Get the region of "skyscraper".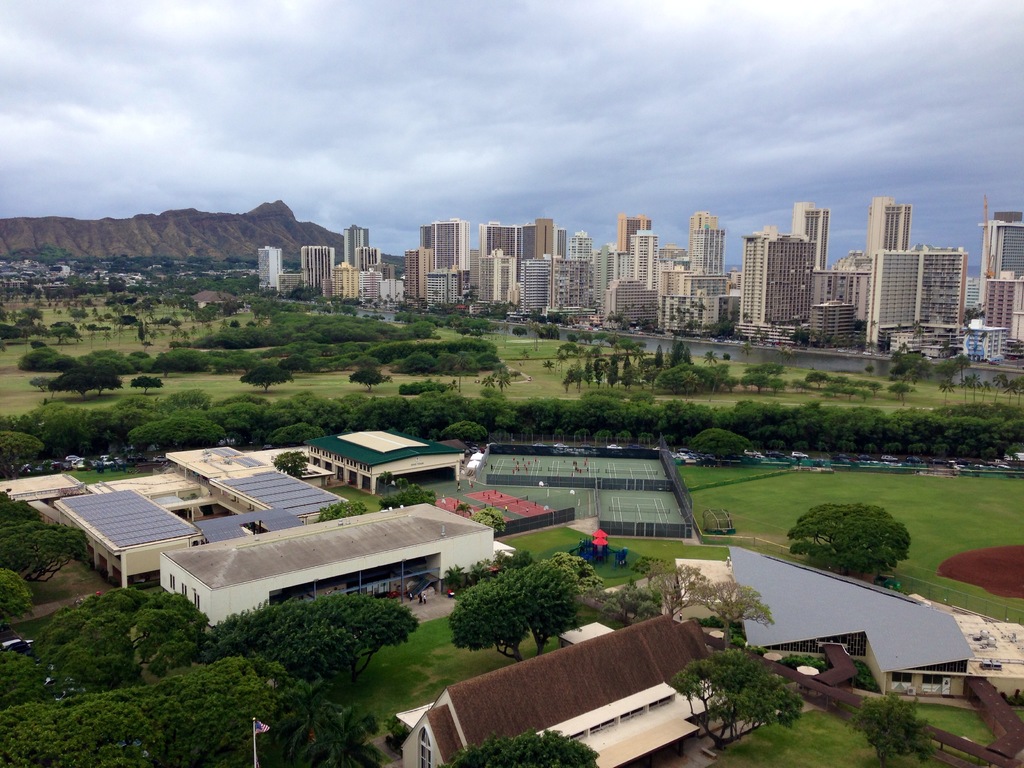
locate(689, 225, 732, 281).
